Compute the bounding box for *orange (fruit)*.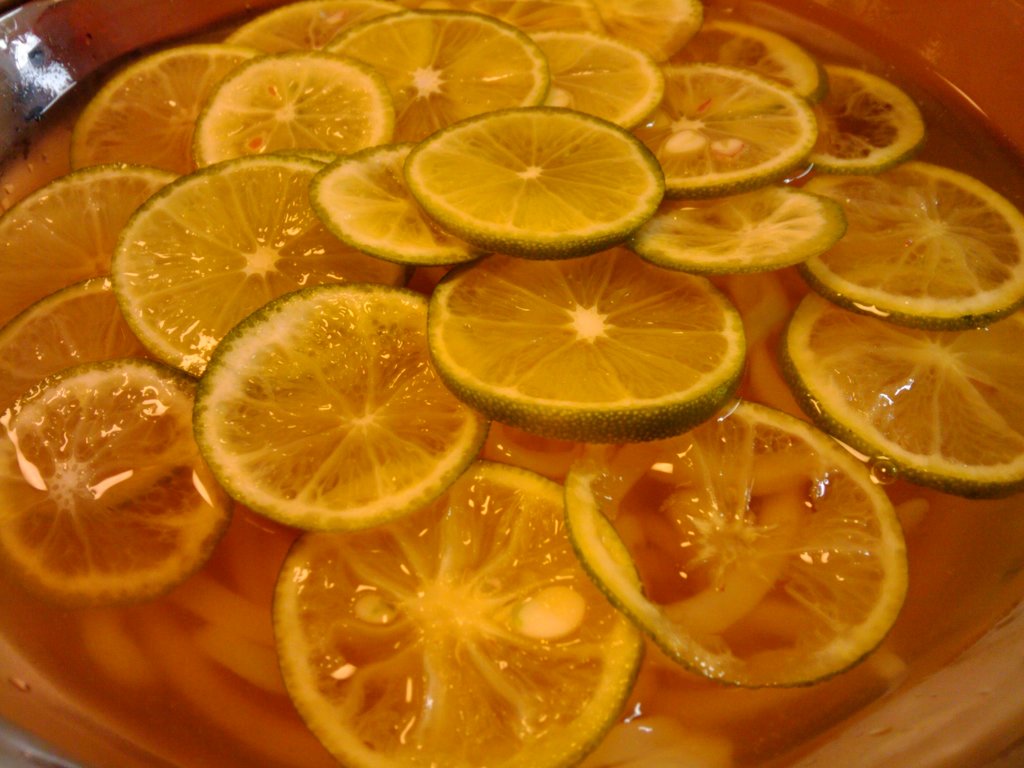
l=191, t=291, r=492, b=544.
